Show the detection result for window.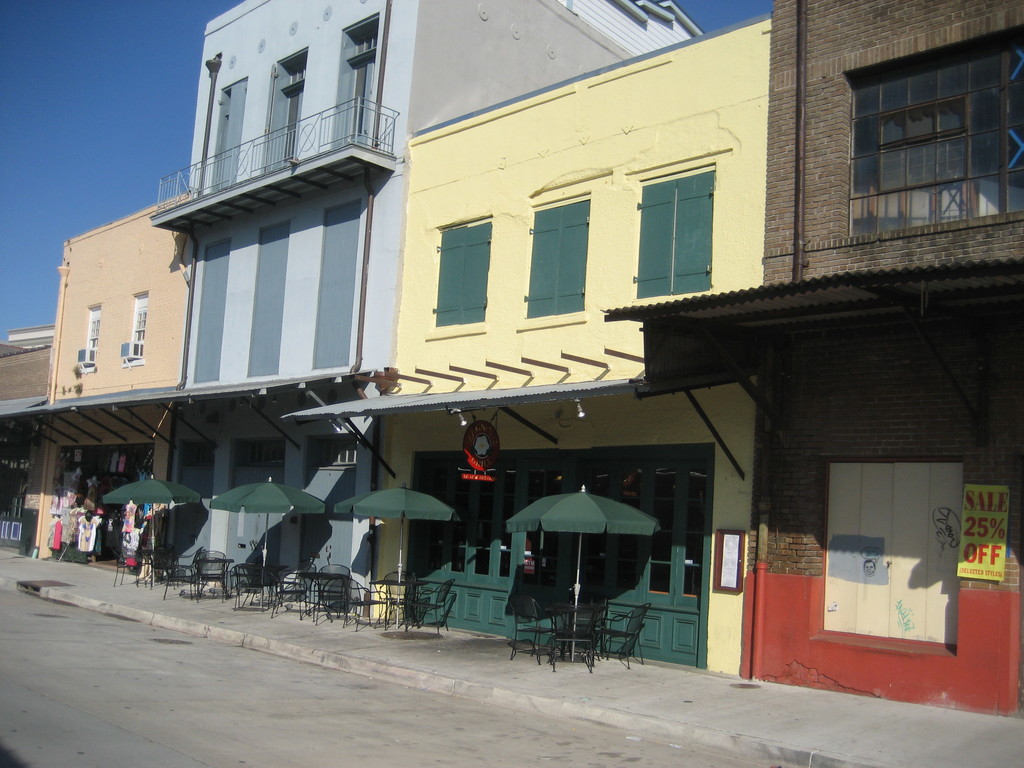
box=[609, 472, 698, 596].
